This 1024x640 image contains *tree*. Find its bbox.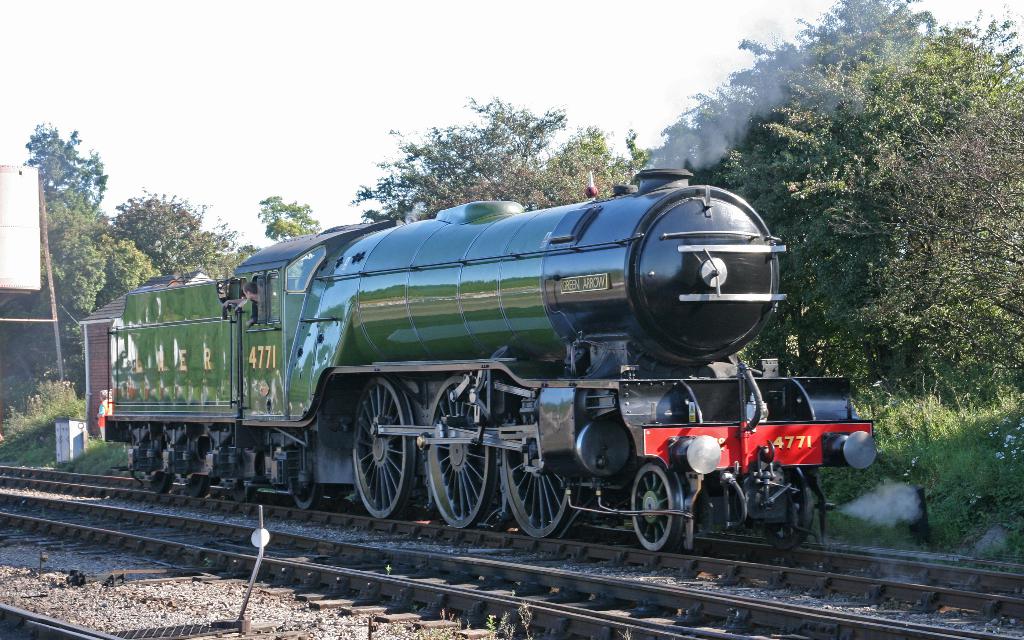
bbox(241, 186, 321, 246).
